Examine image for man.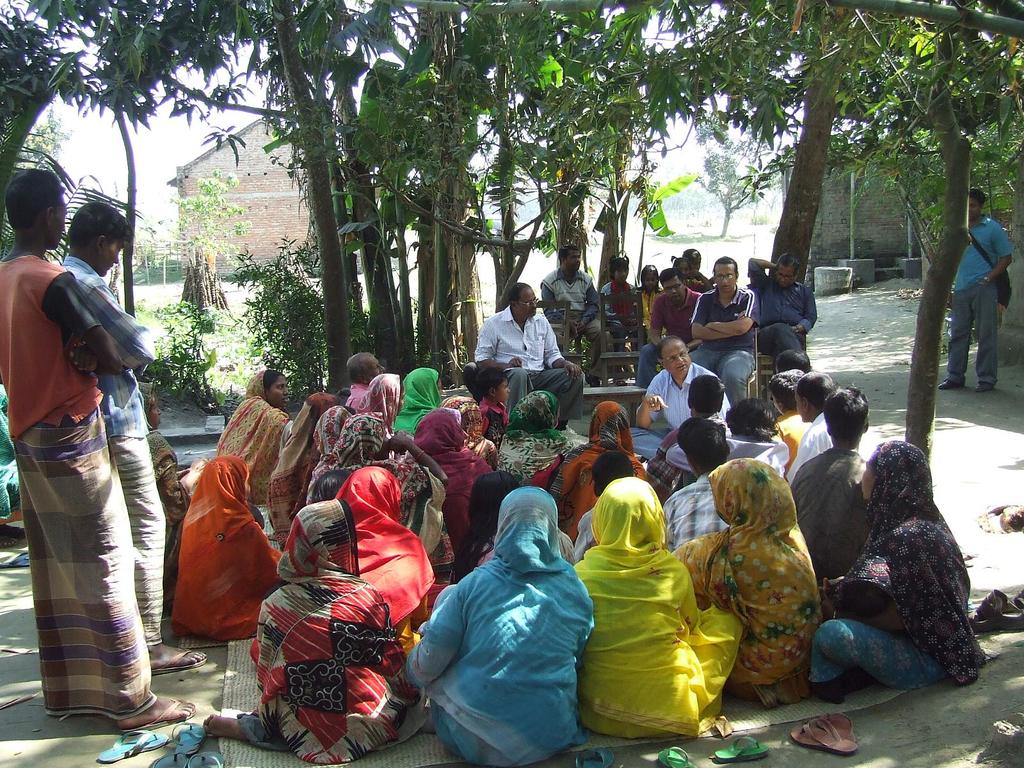
Examination result: bbox=[470, 281, 587, 430].
